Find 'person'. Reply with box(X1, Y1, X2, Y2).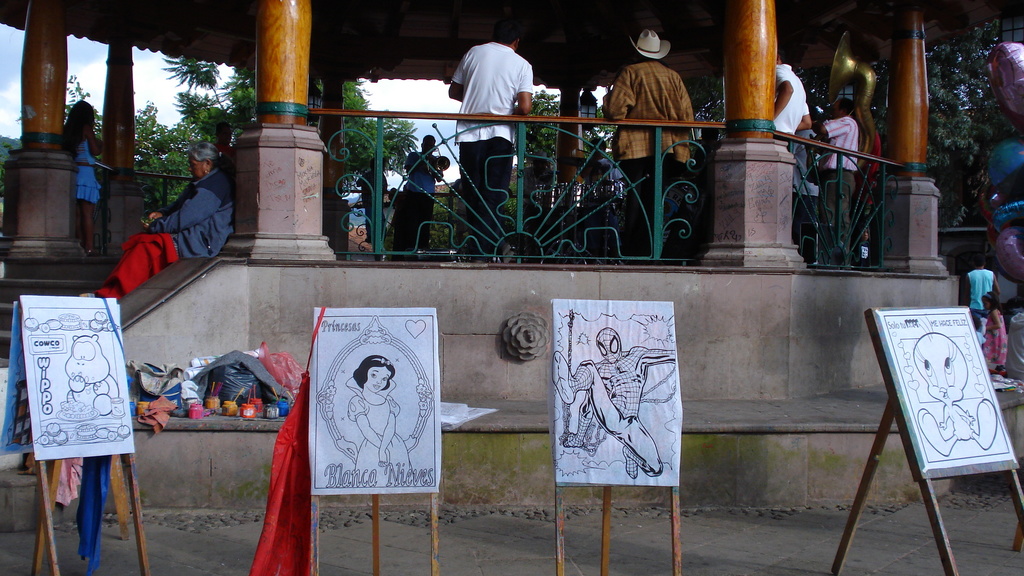
box(351, 357, 417, 479).
